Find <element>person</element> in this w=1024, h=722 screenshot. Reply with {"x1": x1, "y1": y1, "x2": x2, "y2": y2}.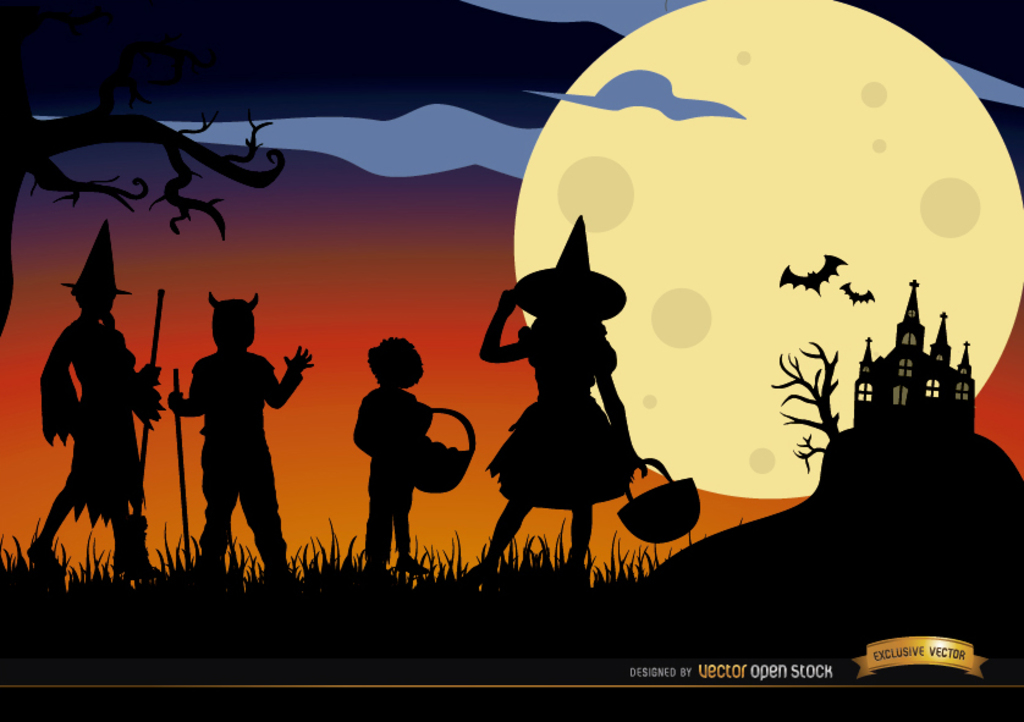
{"x1": 348, "y1": 330, "x2": 436, "y2": 571}.
